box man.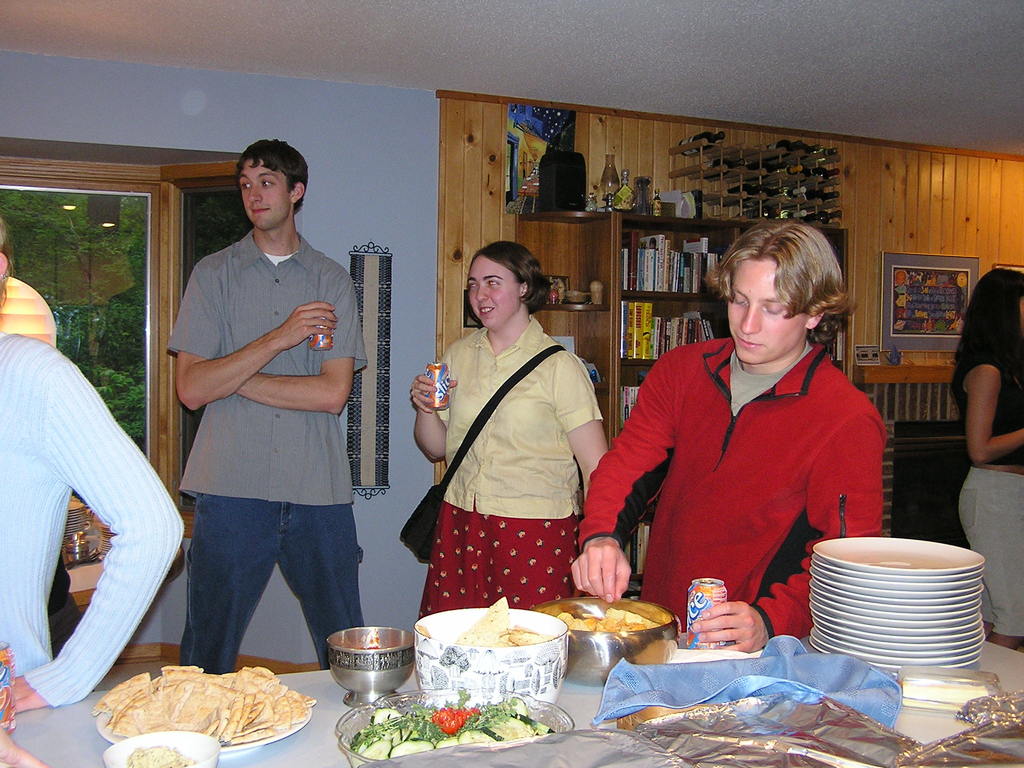
pyautogui.locateOnScreen(152, 133, 373, 722).
